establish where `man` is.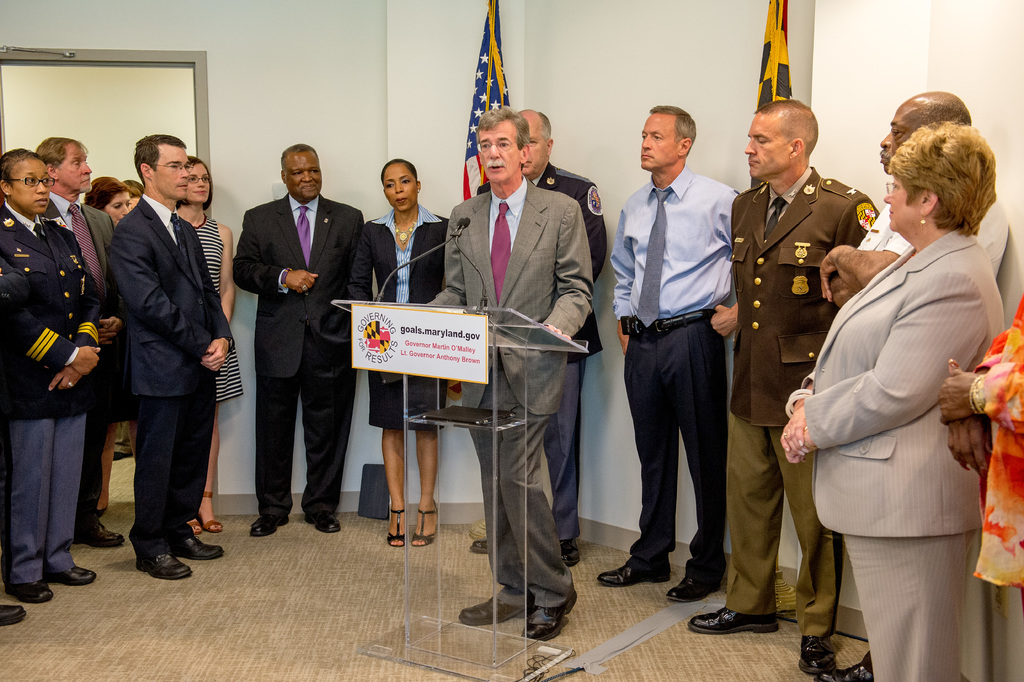
Established at 406/108/595/647.
